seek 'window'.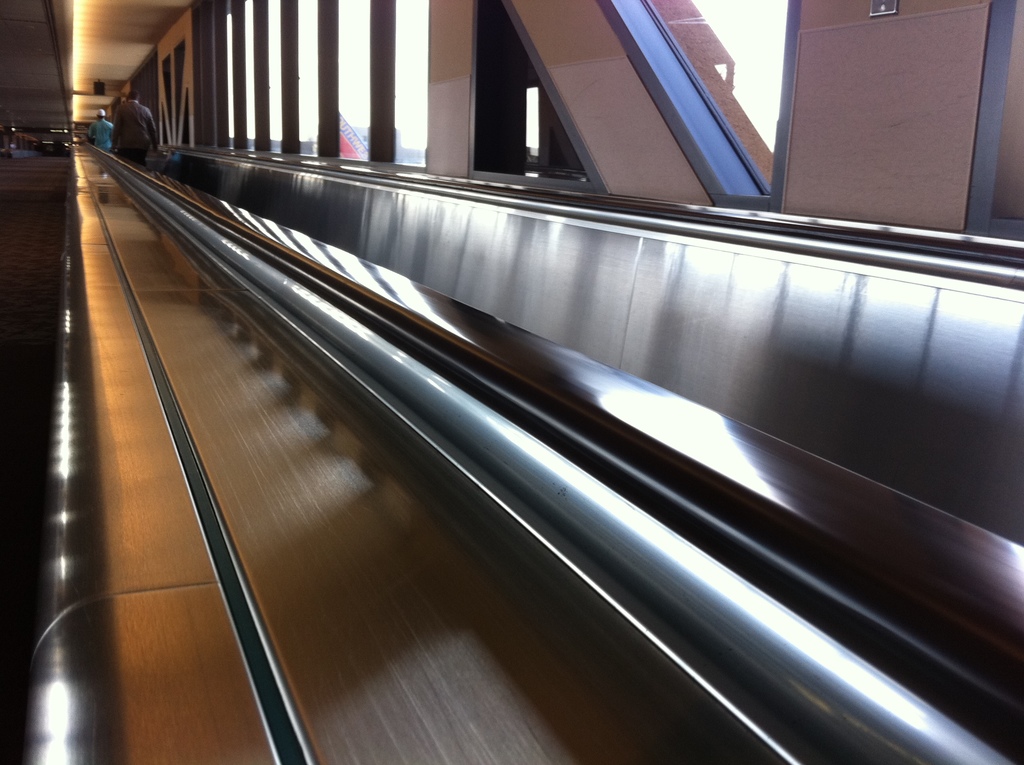
[x1=239, y1=0, x2=261, y2=149].
